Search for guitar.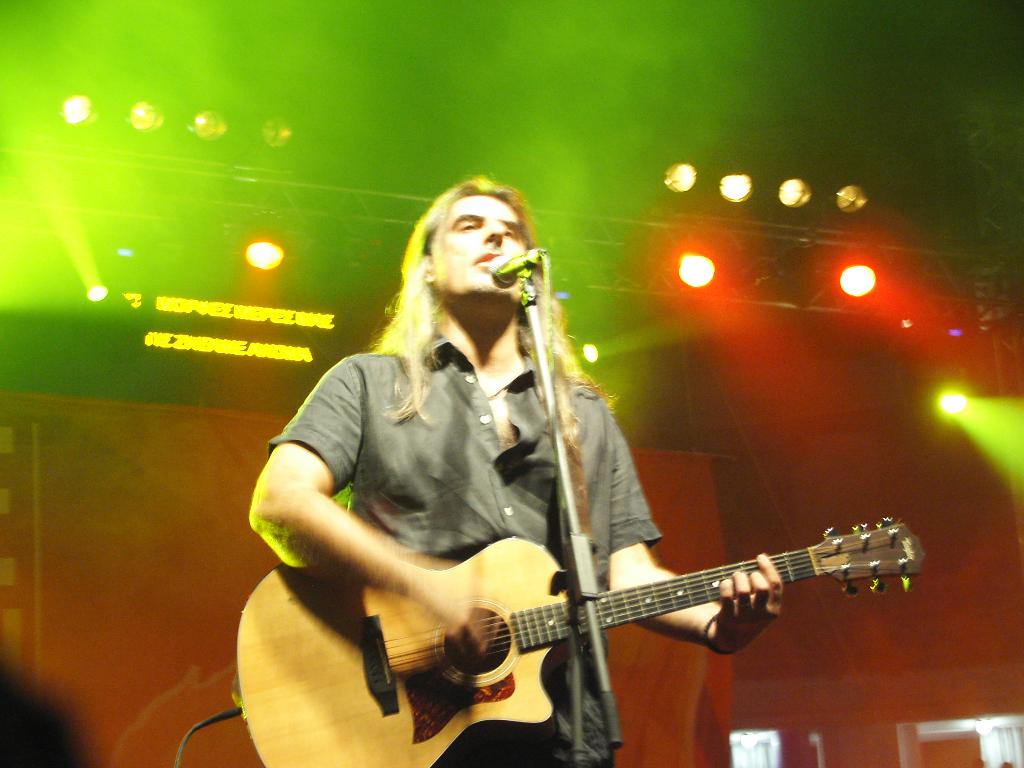
Found at select_region(230, 532, 930, 767).
